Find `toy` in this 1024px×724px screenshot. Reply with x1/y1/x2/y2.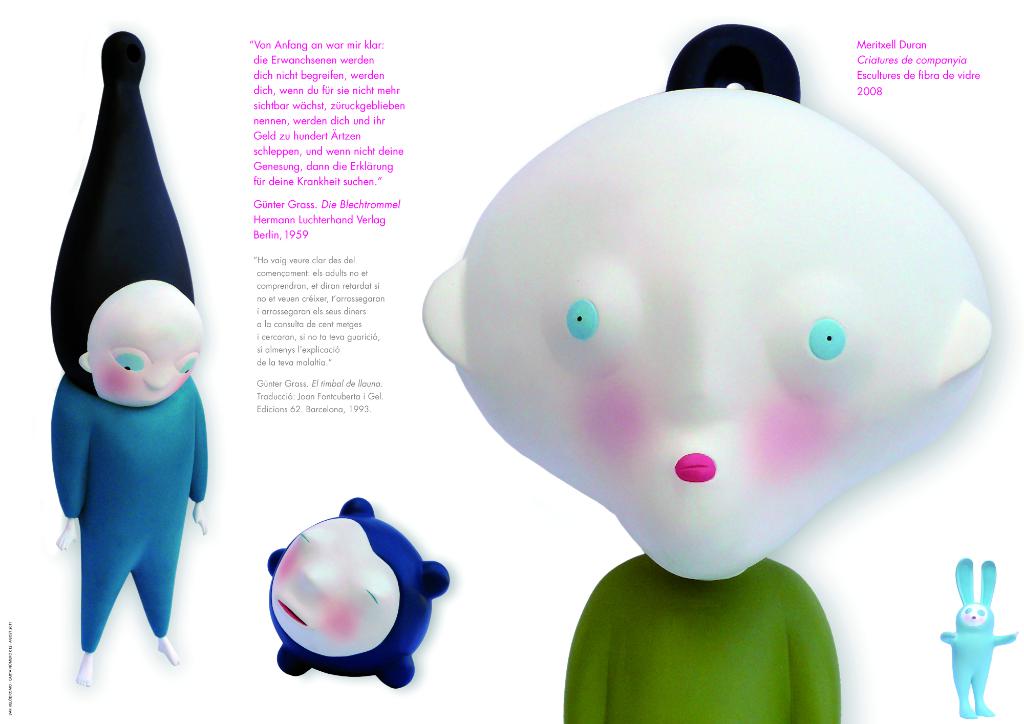
267/497/454/696.
